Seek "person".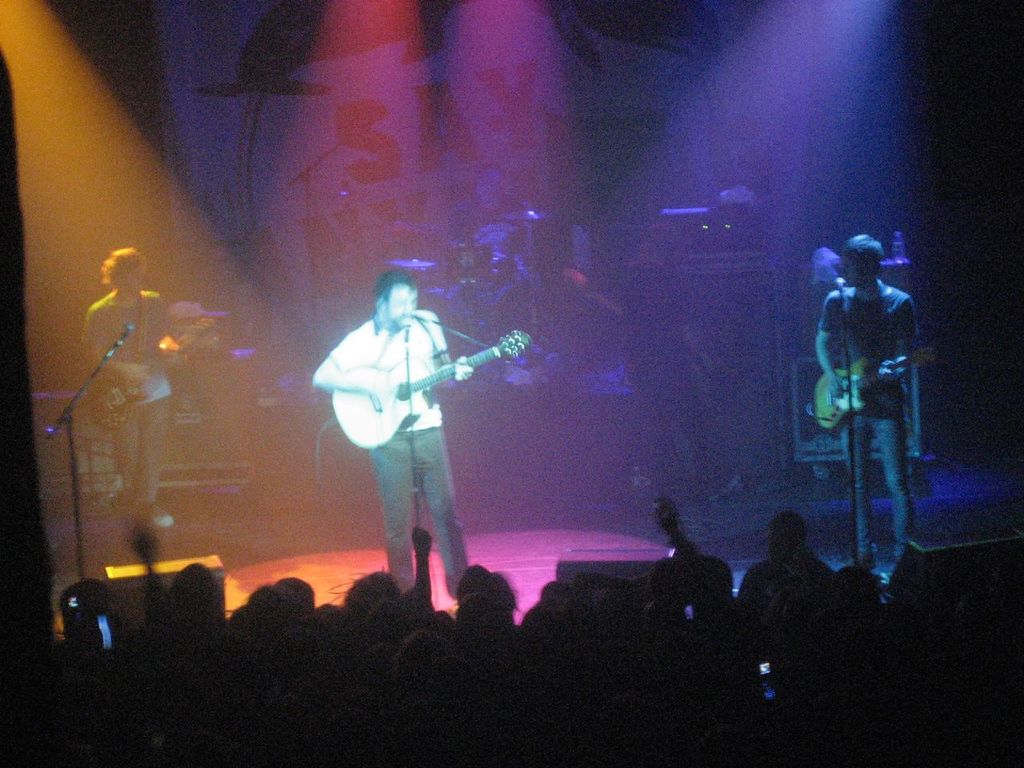
bbox(615, 214, 759, 531).
